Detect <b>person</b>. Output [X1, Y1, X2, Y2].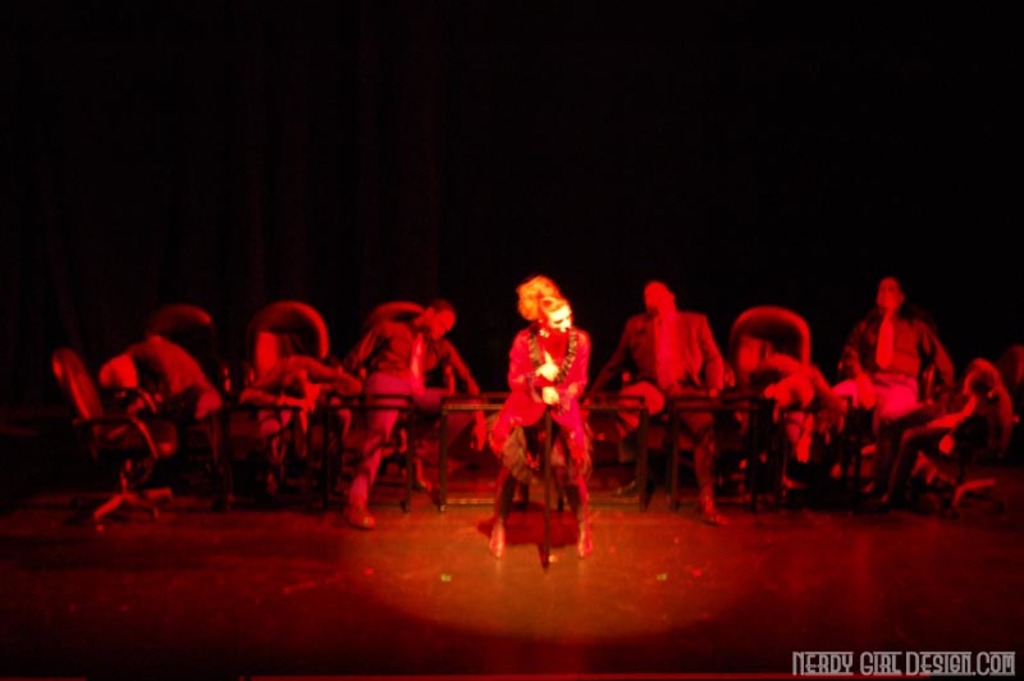
[351, 303, 489, 534].
